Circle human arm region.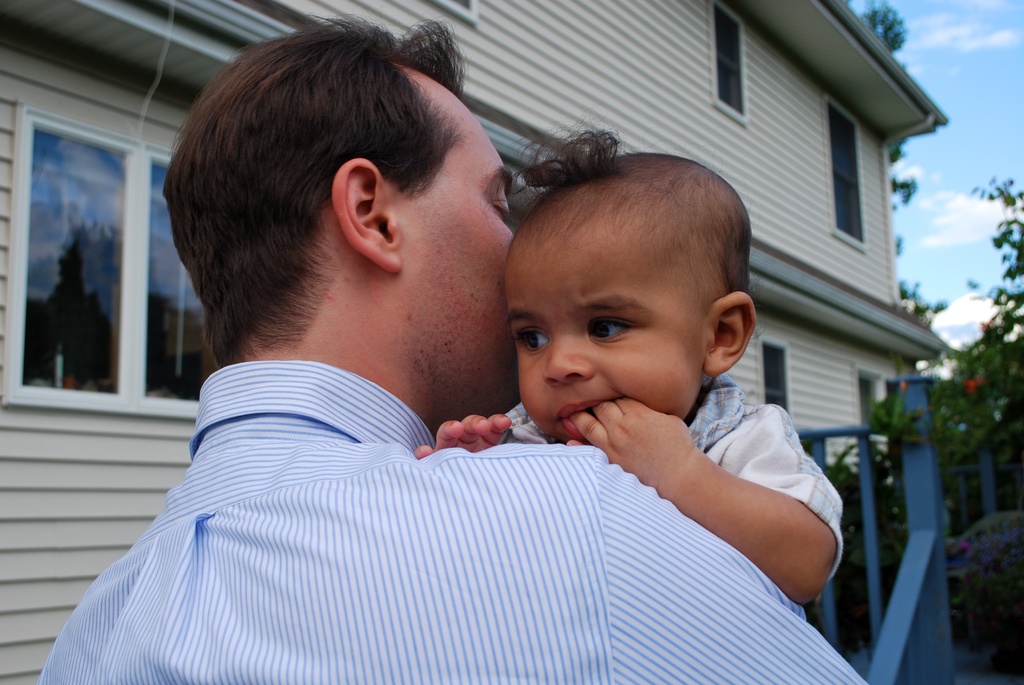
Region: bbox=[561, 466, 864, 684].
